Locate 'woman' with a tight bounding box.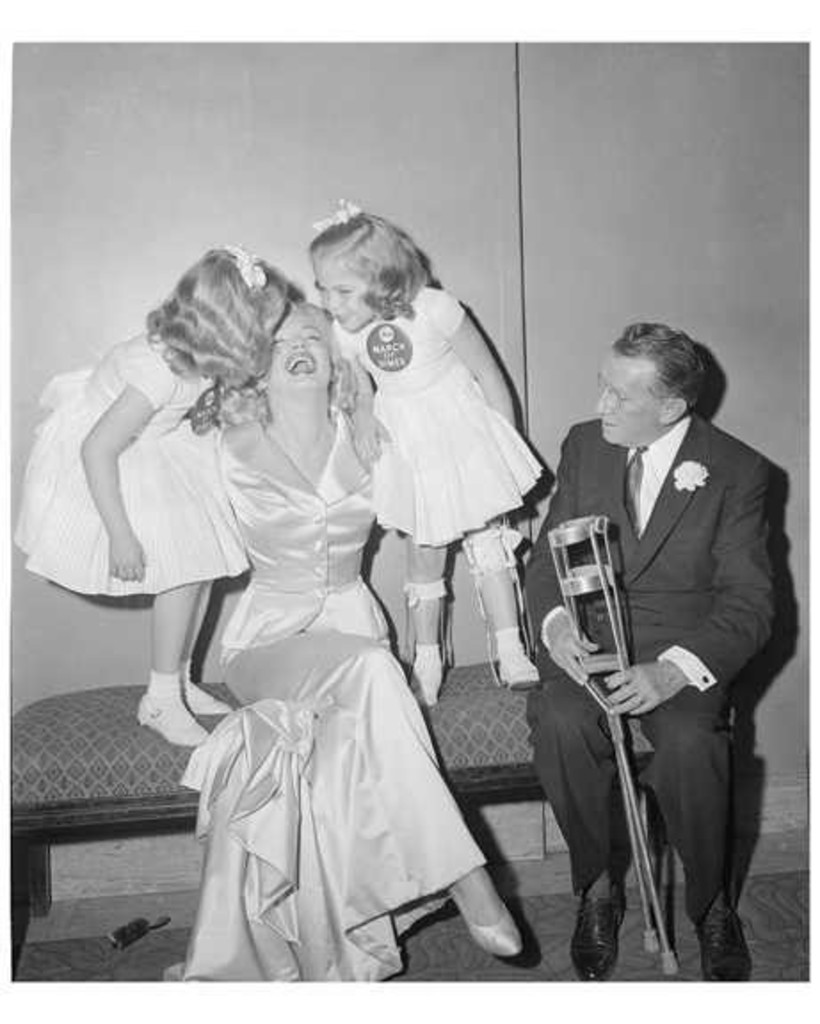
select_region(153, 290, 525, 1004).
